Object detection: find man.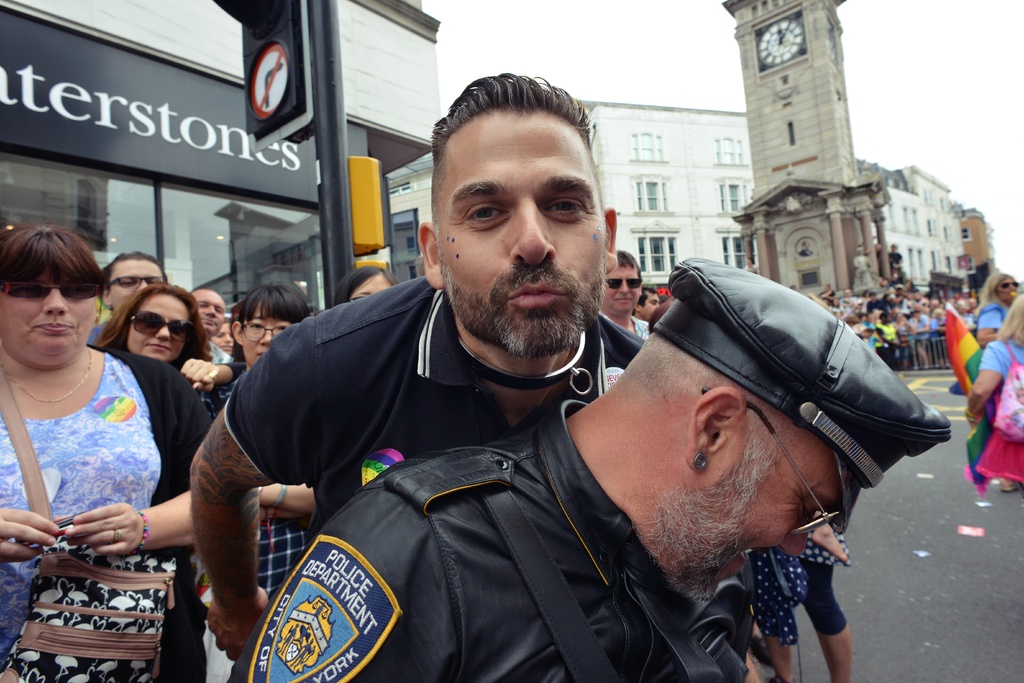
{"left": 188, "top": 287, "right": 235, "bottom": 366}.
